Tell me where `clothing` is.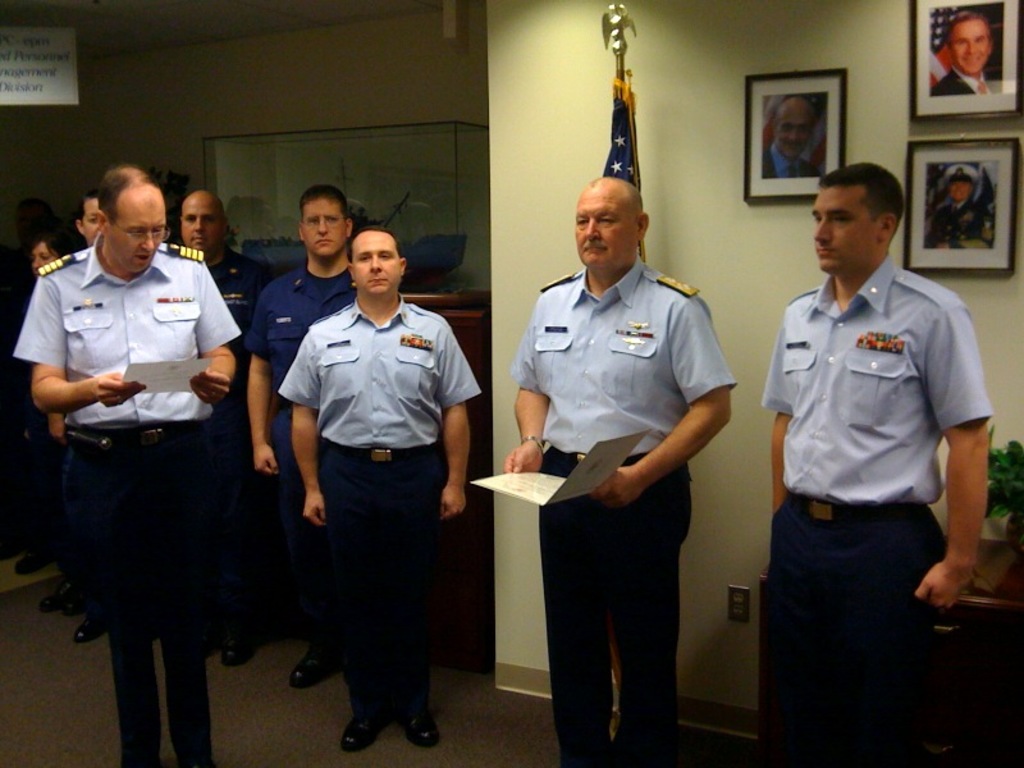
`clothing` is at bbox(13, 241, 243, 767).
